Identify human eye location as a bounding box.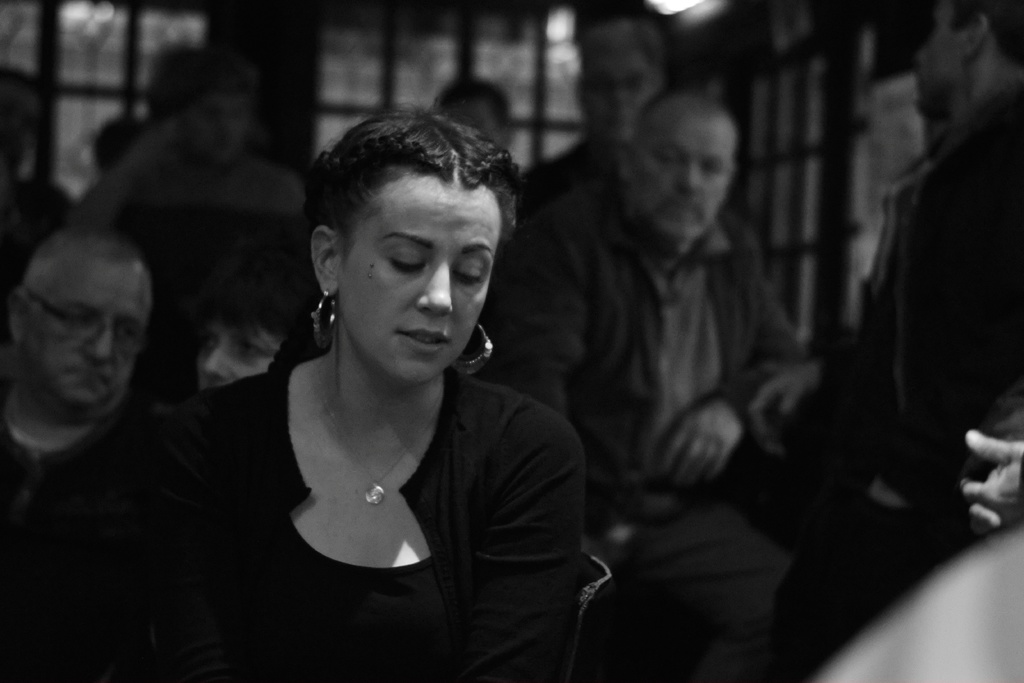
{"left": 703, "top": 160, "right": 723, "bottom": 182}.
